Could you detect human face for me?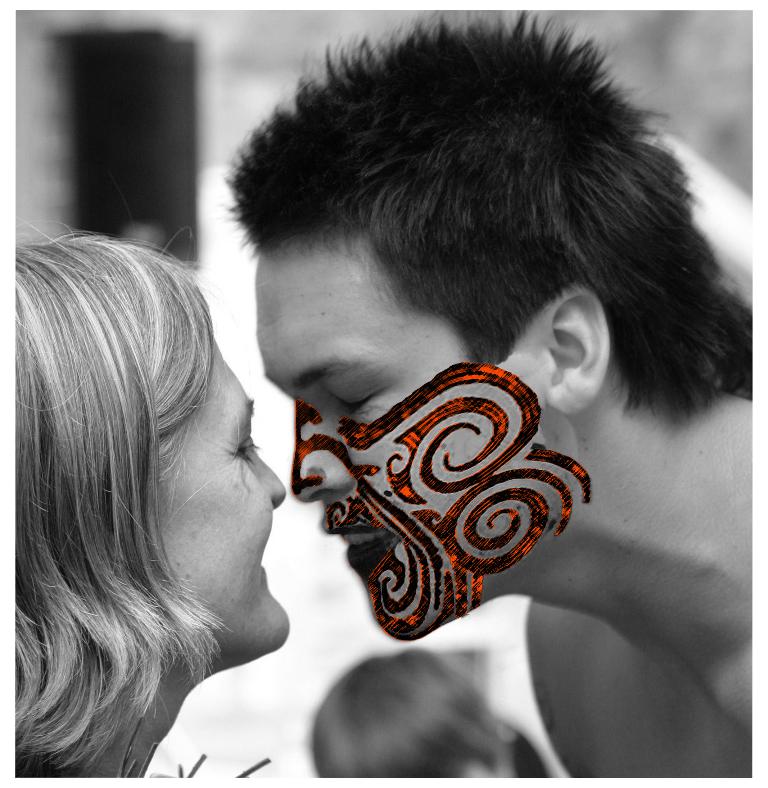
Detection result: (161,336,289,663).
